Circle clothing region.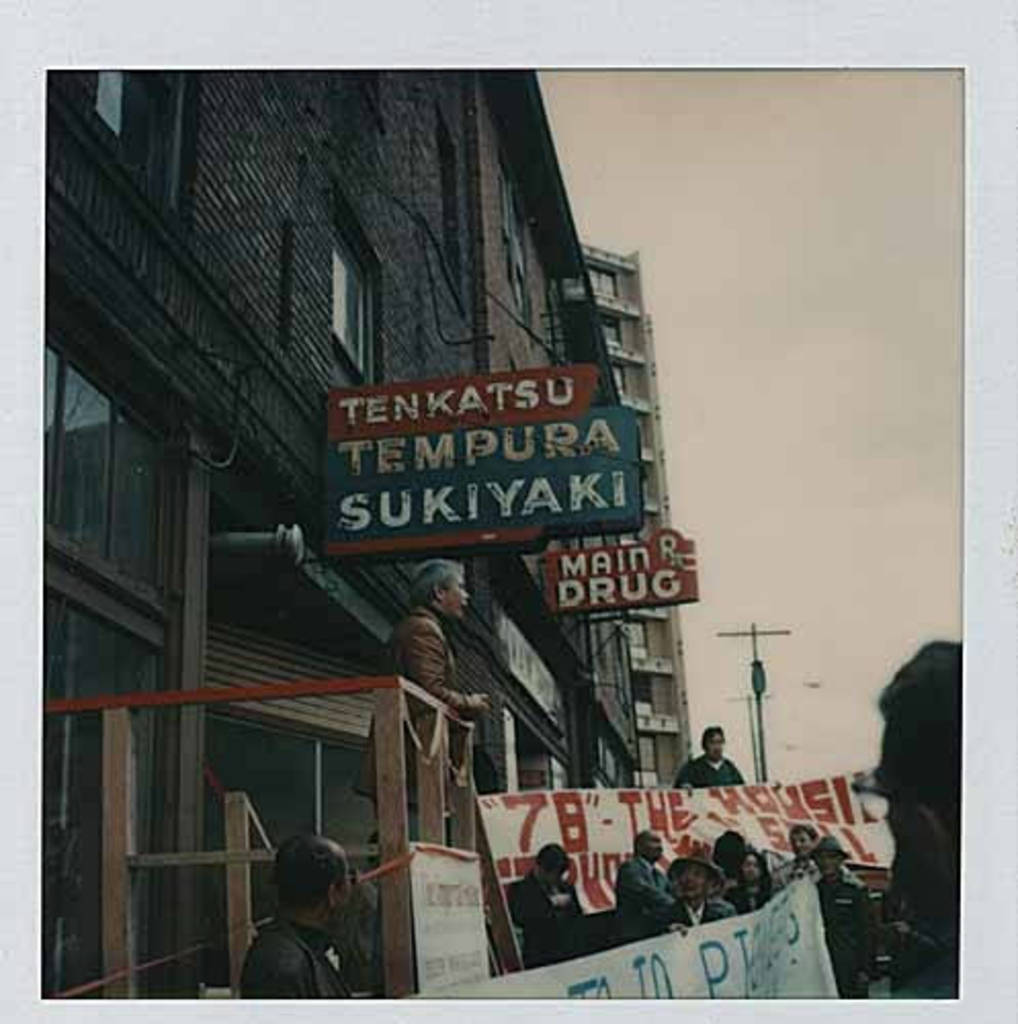
Region: <box>336,602,496,838</box>.
